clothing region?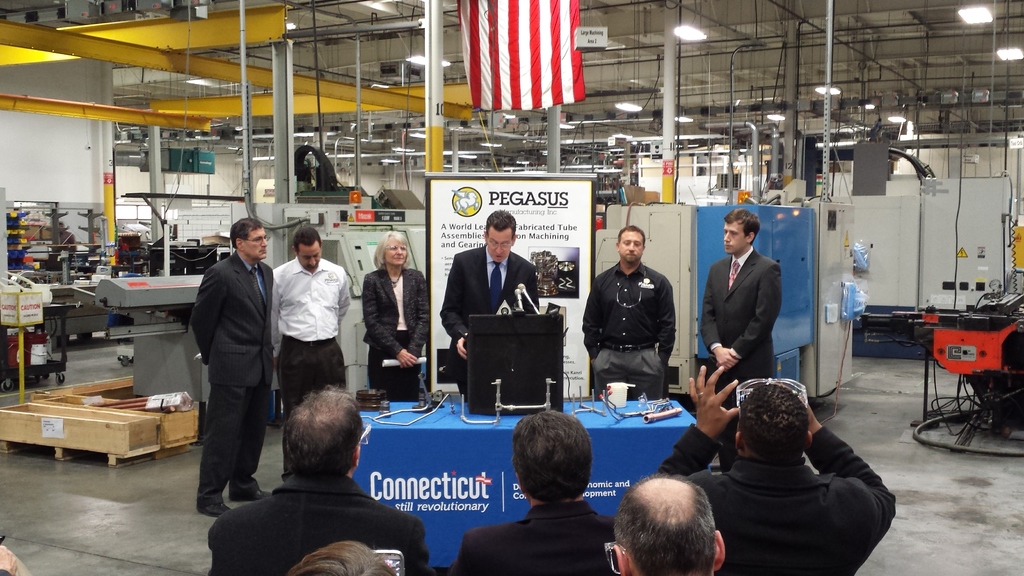
(580,257,678,402)
